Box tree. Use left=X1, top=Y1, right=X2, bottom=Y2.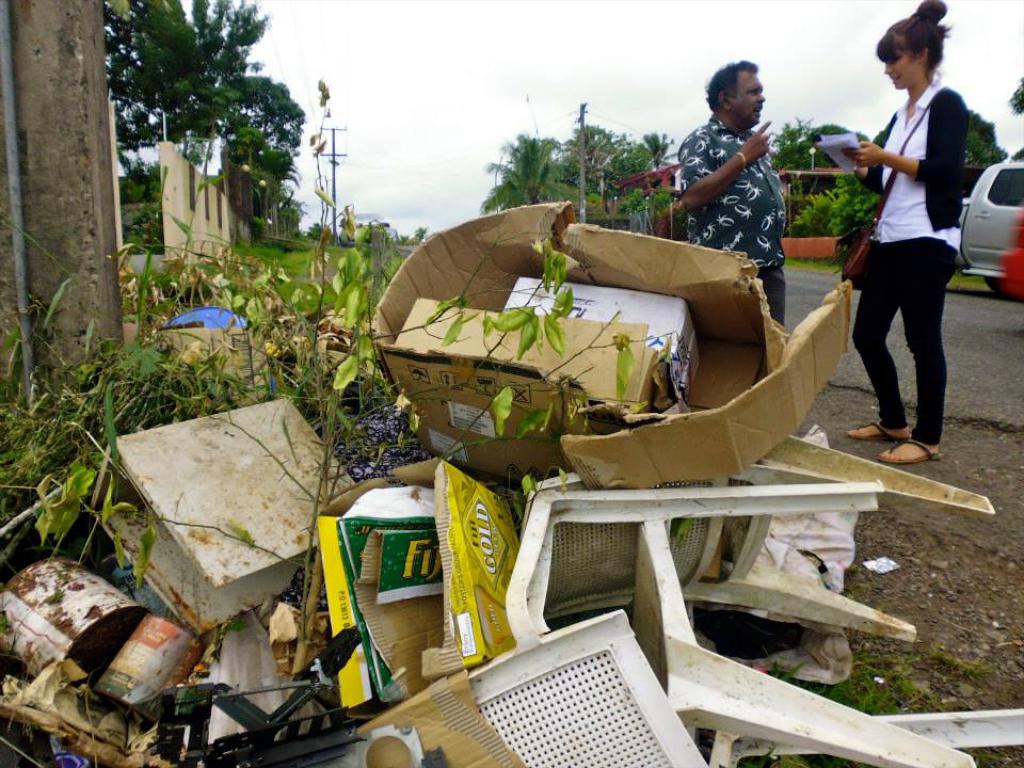
left=224, top=74, right=318, bottom=186.
